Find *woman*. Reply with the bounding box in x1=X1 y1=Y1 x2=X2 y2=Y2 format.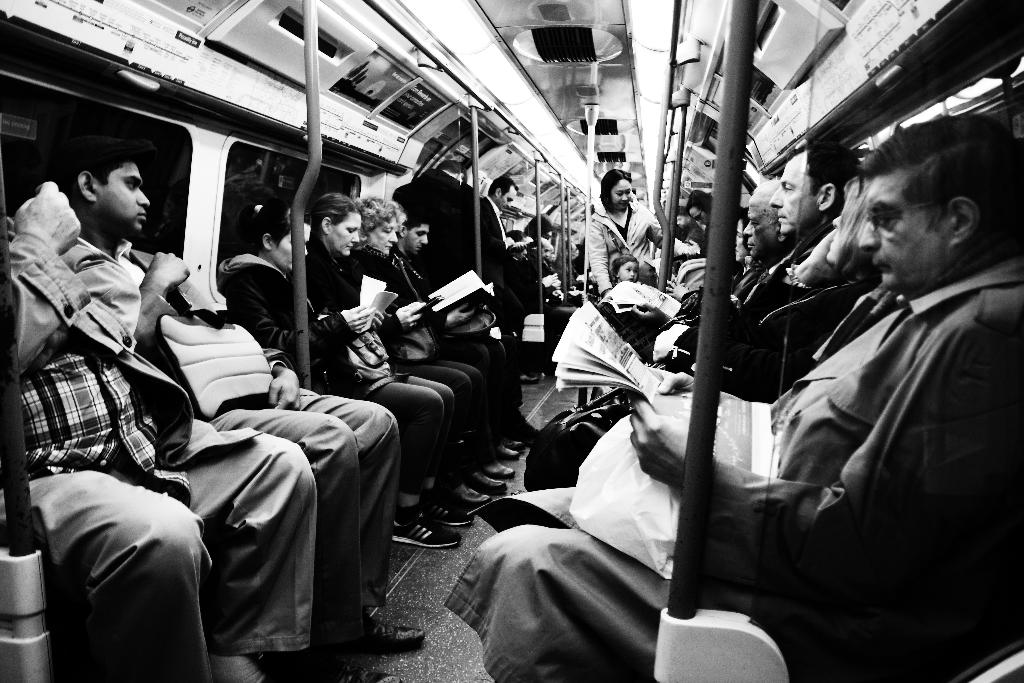
x1=587 y1=165 x2=691 y2=294.
